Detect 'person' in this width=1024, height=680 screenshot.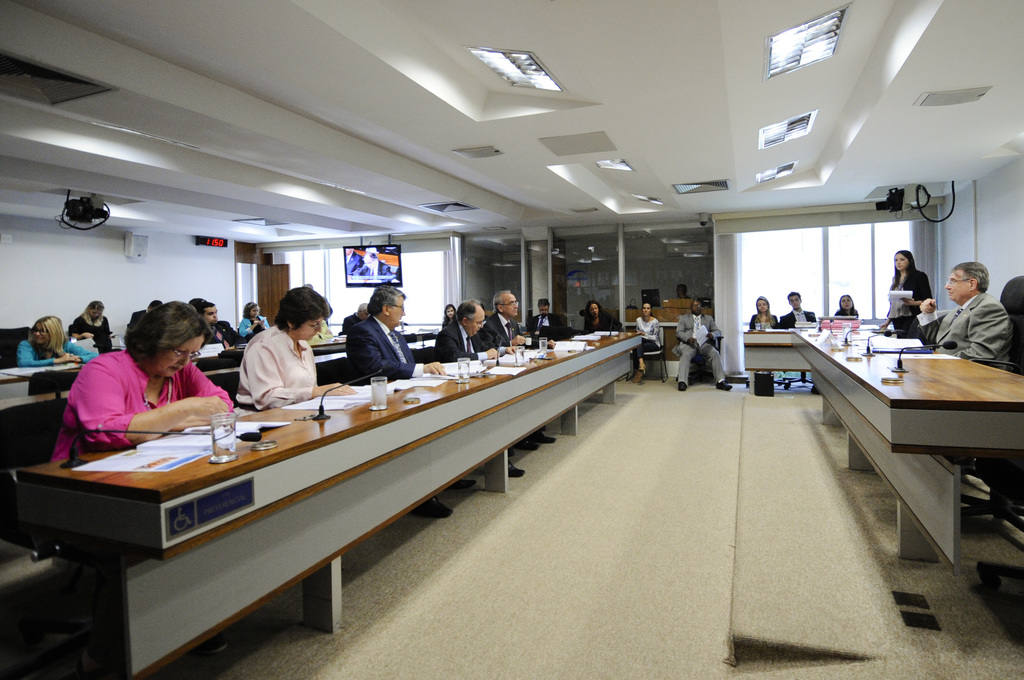
Detection: <region>195, 302, 241, 342</region>.
